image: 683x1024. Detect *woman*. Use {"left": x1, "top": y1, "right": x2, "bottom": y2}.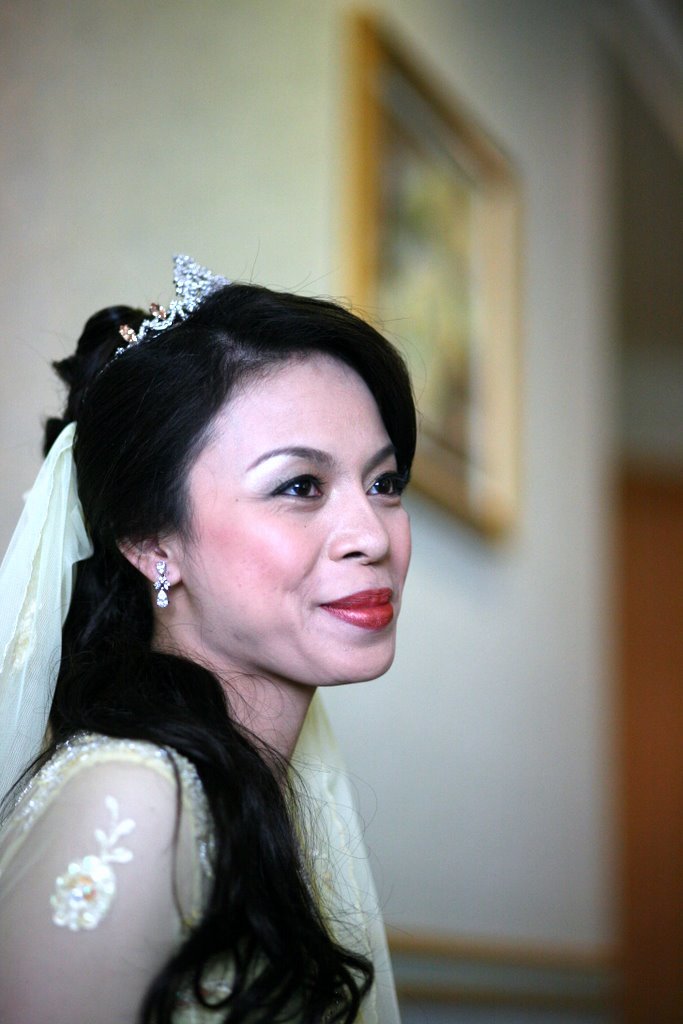
{"left": 0, "top": 228, "right": 512, "bottom": 1009}.
